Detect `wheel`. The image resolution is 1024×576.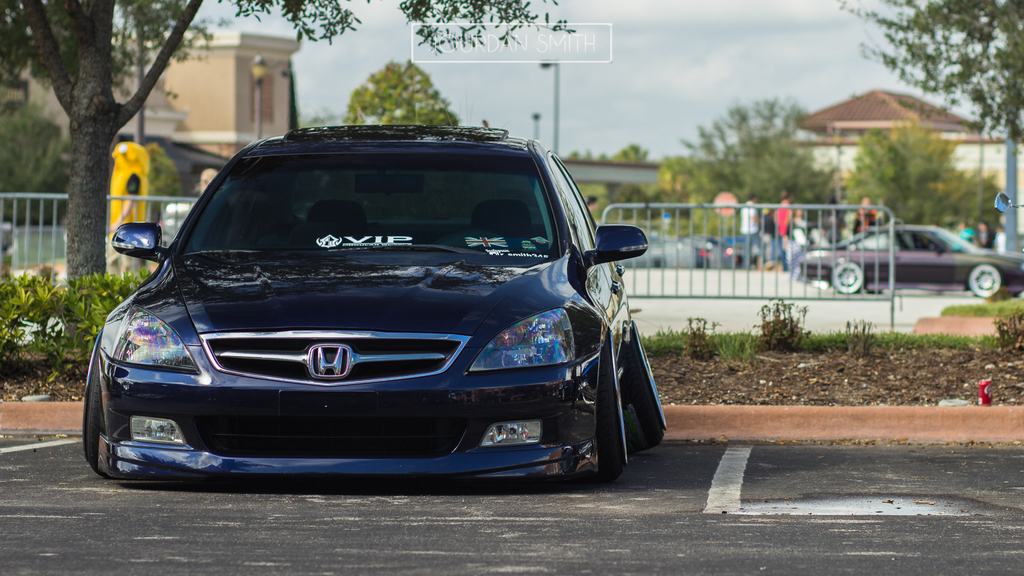
locate(579, 331, 630, 486).
